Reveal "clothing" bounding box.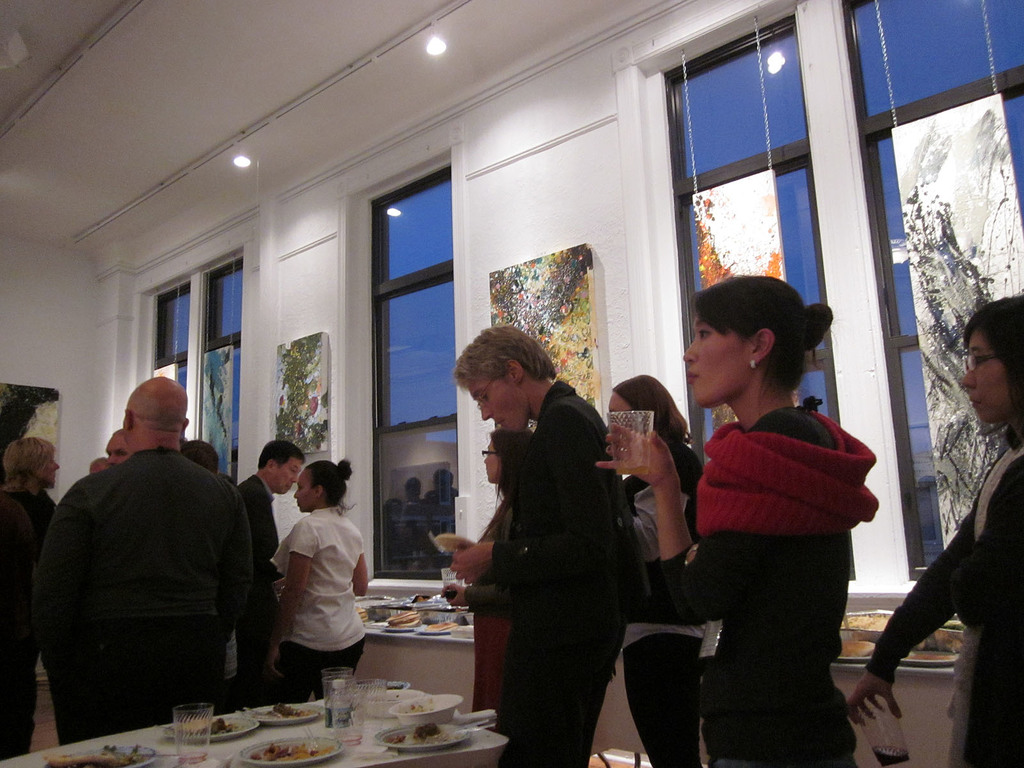
Revealed: <box>271,506,365,706</box>.
